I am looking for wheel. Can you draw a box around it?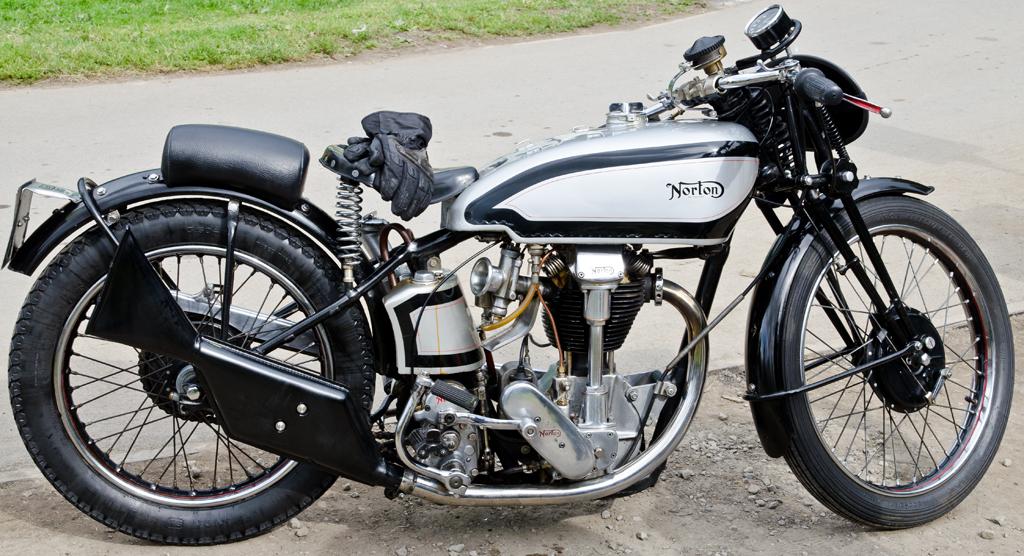
Sure, the bounding box is {"left": 771, "top": 188, "right": 993, "bottom": 508}.
